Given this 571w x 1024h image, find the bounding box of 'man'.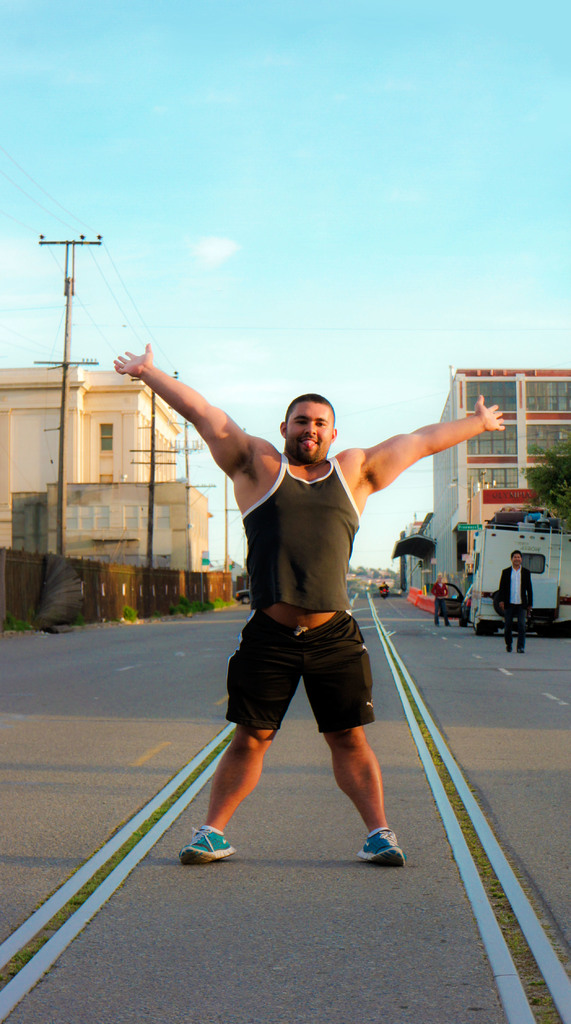
locate(489, 548, 533, 643).
